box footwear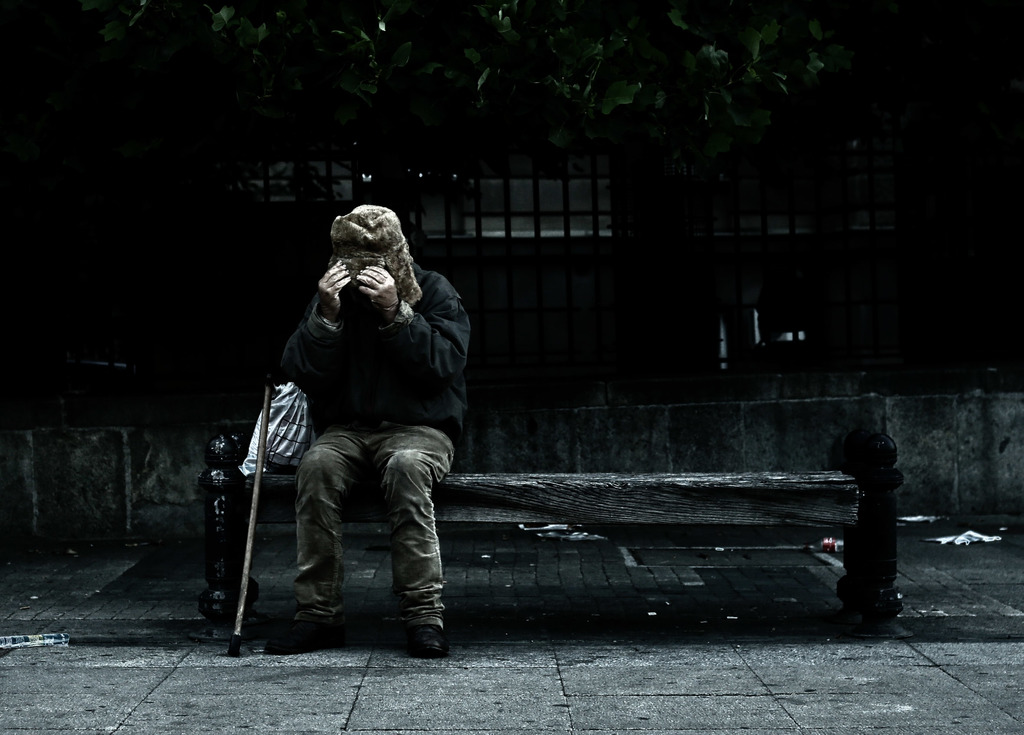
crop(401, 615, 450, 658)
